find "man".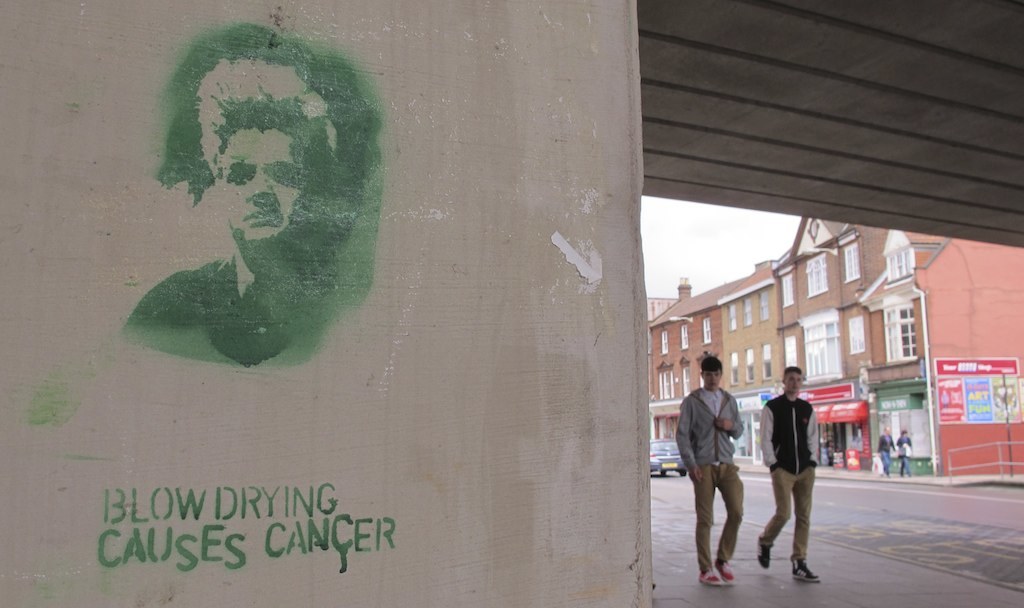
locate(677, 361, 752, 567).
